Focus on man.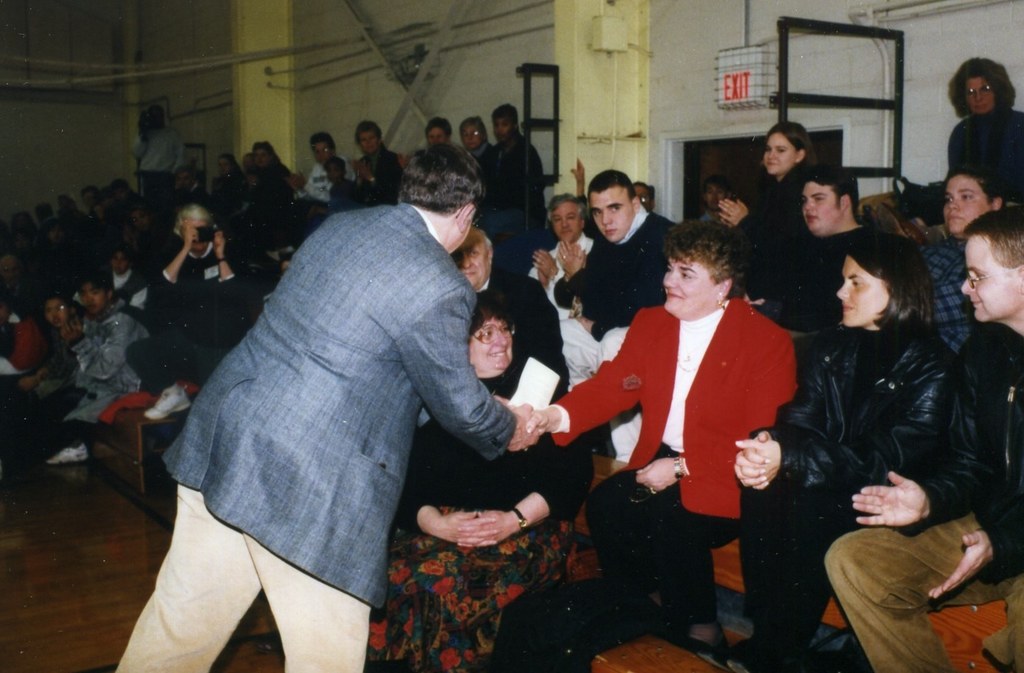
Focused at region(906, 167, 1009, 390).
